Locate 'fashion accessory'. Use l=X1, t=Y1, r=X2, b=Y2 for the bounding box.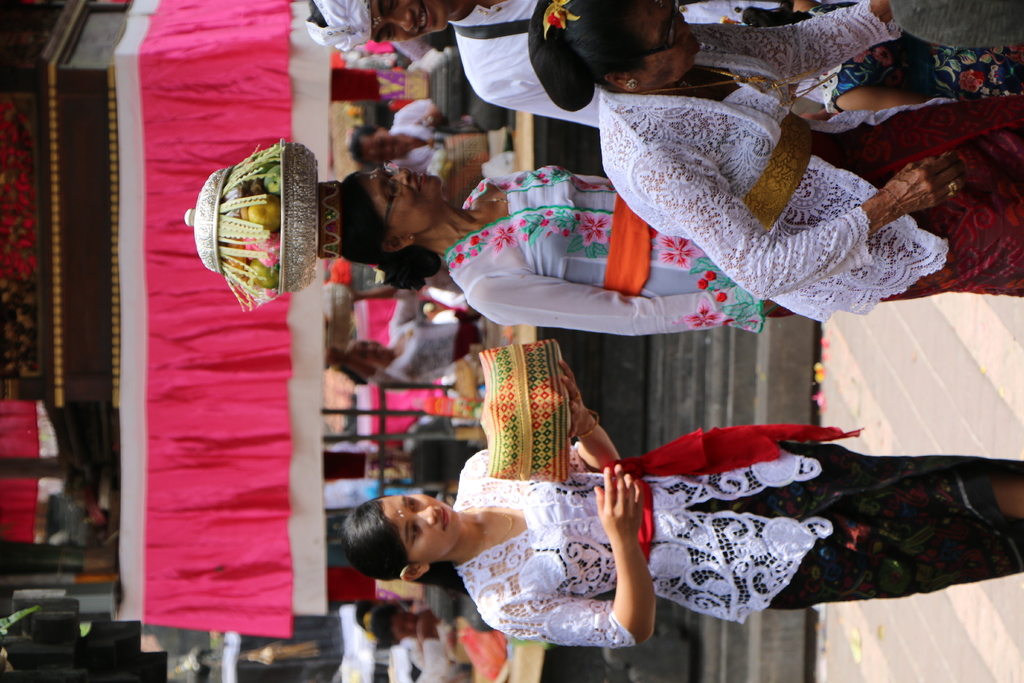
l=470, t=199, r=513, b=215.
